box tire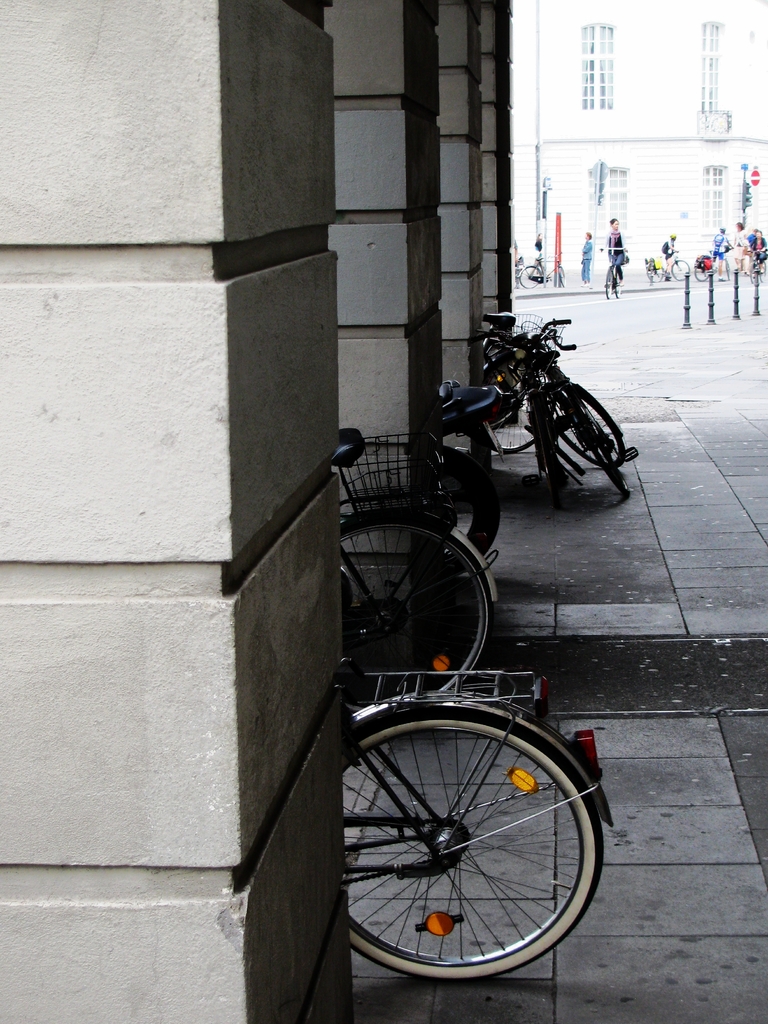
l=584, t=403, r=633, b=499
